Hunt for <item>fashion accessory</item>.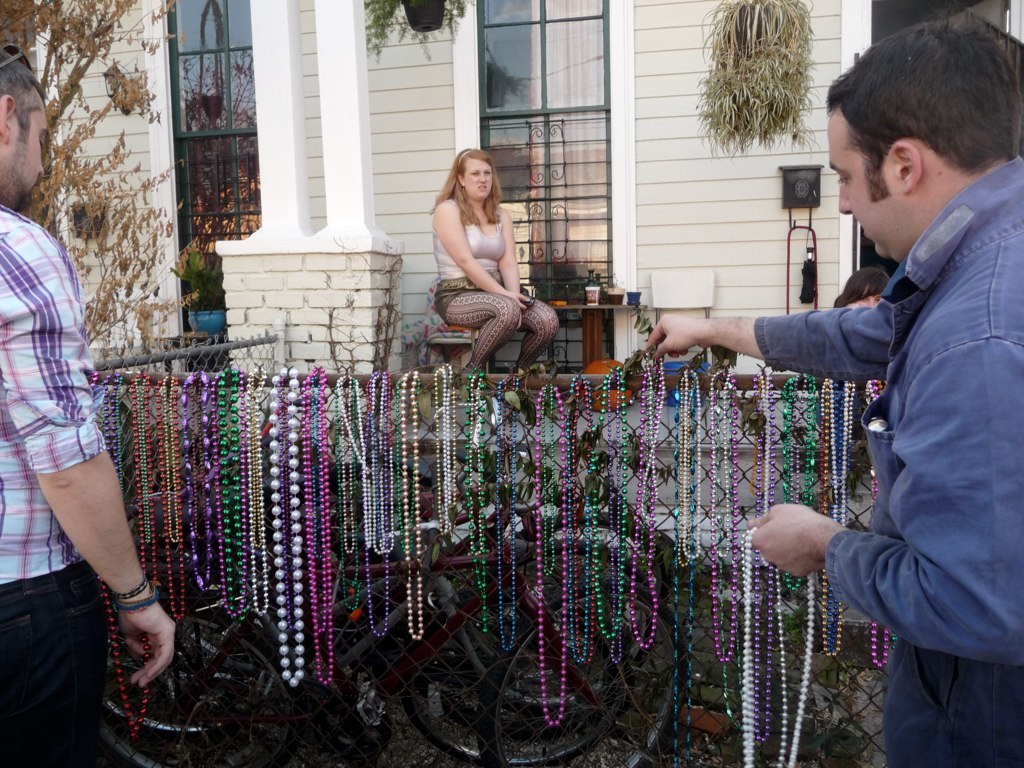
Hunted down at {"left": 114, "top": 589, "right": 160, "bottom": 616}.
